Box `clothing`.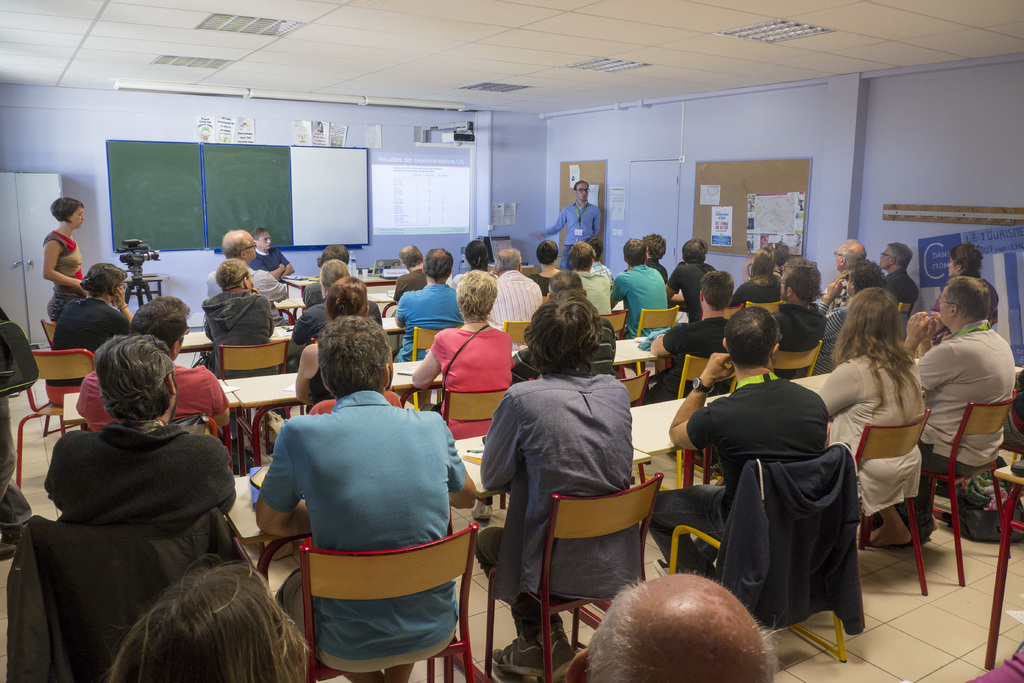
[668, 257, 701, 325].
